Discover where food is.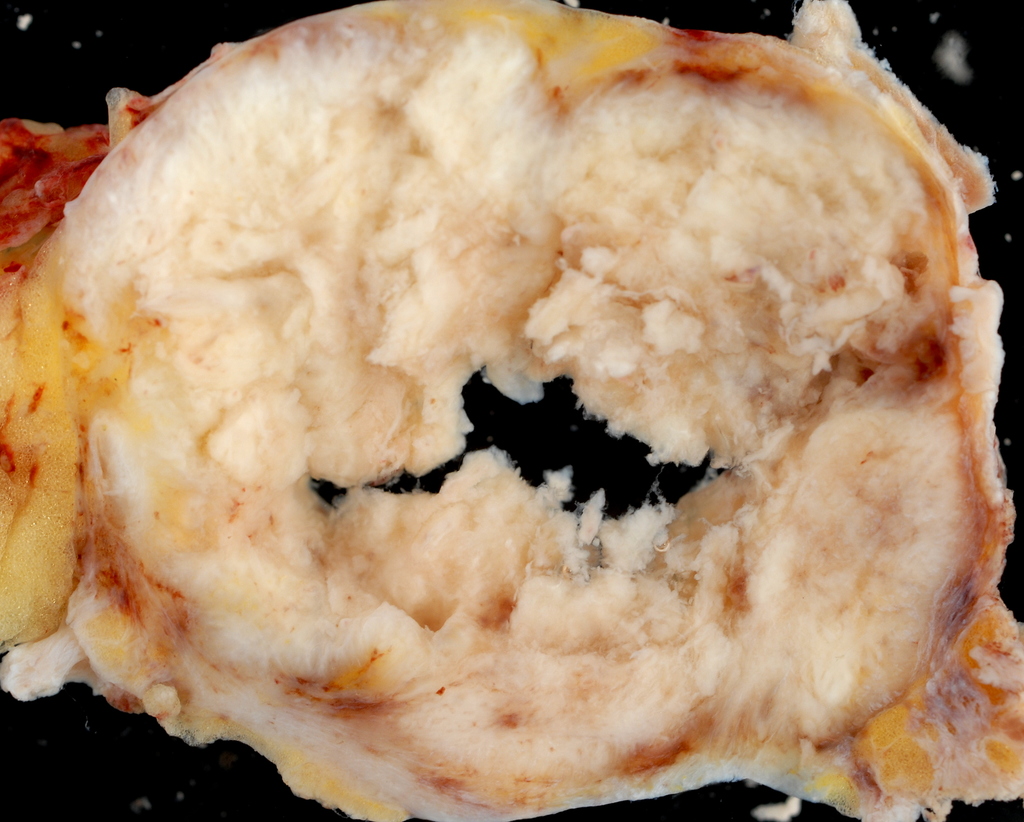
Discovered at 0/0/1023/821.
